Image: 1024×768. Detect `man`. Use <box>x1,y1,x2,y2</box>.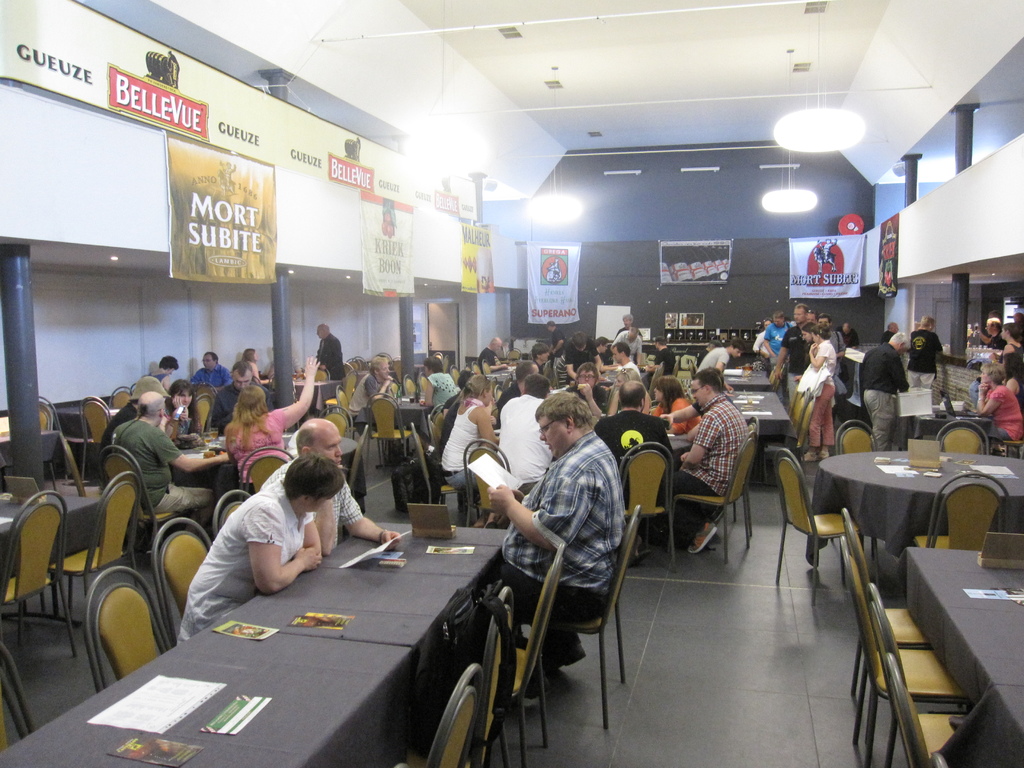
<box>974,311,1008,353</box>.
